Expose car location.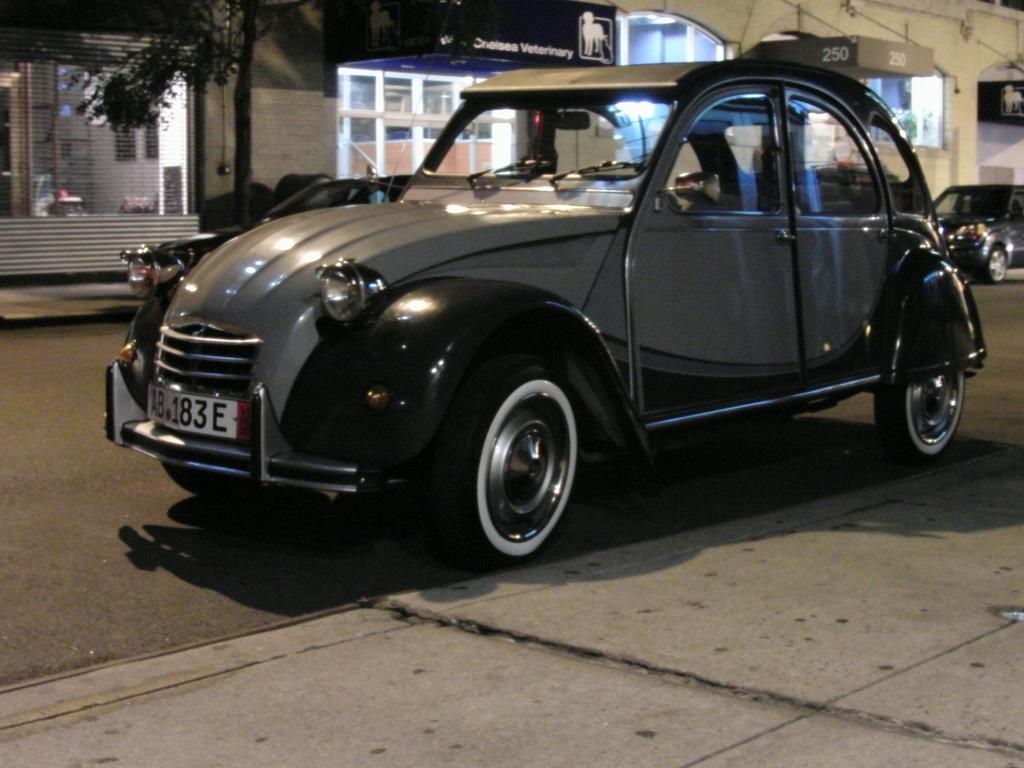
Exposed at pyautogui.locateOnScreen(932, 182, 1023, 282).
